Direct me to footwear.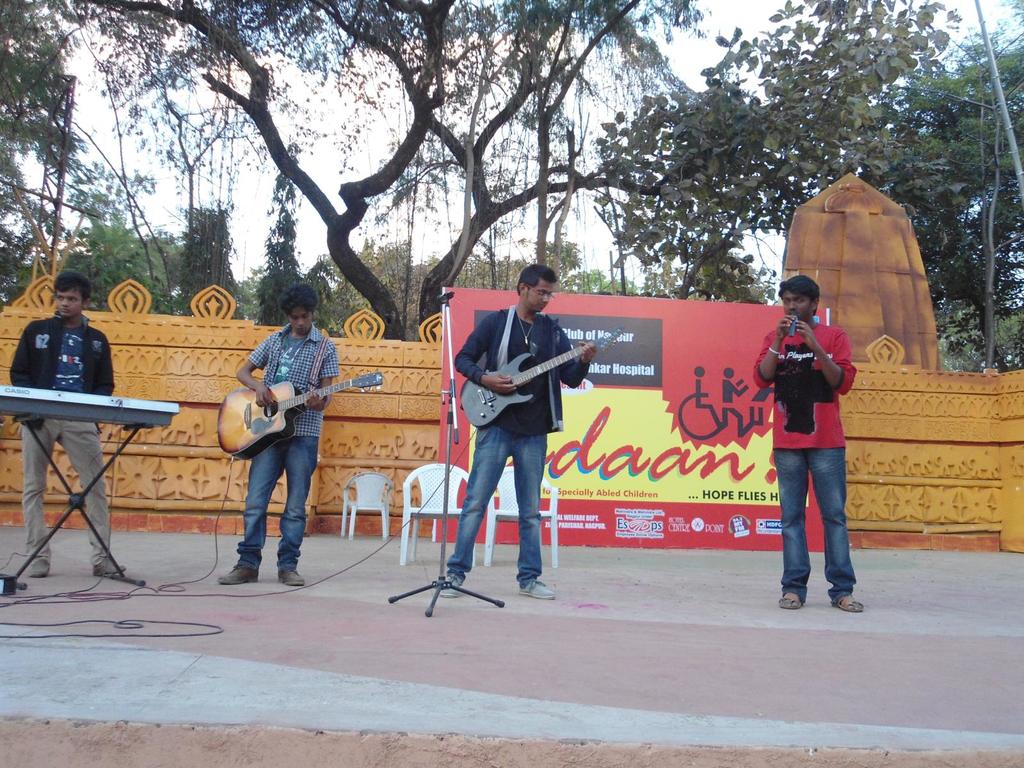
Direction: 444/575/463/601.
